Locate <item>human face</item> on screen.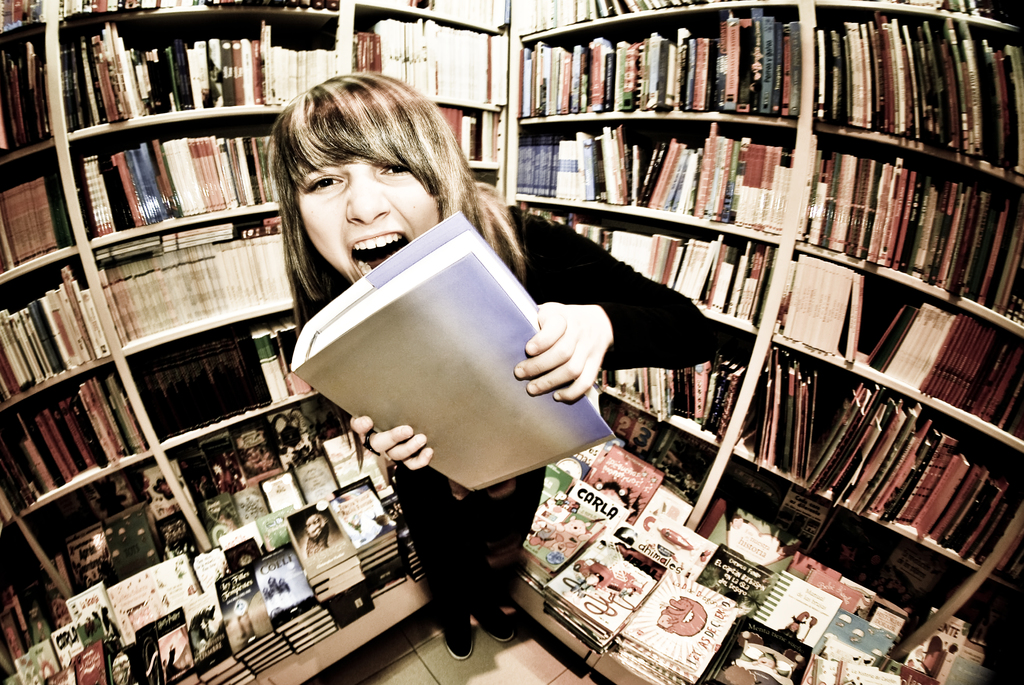
On screen at <bbox>294, 153, 440, 284</bbox>.
